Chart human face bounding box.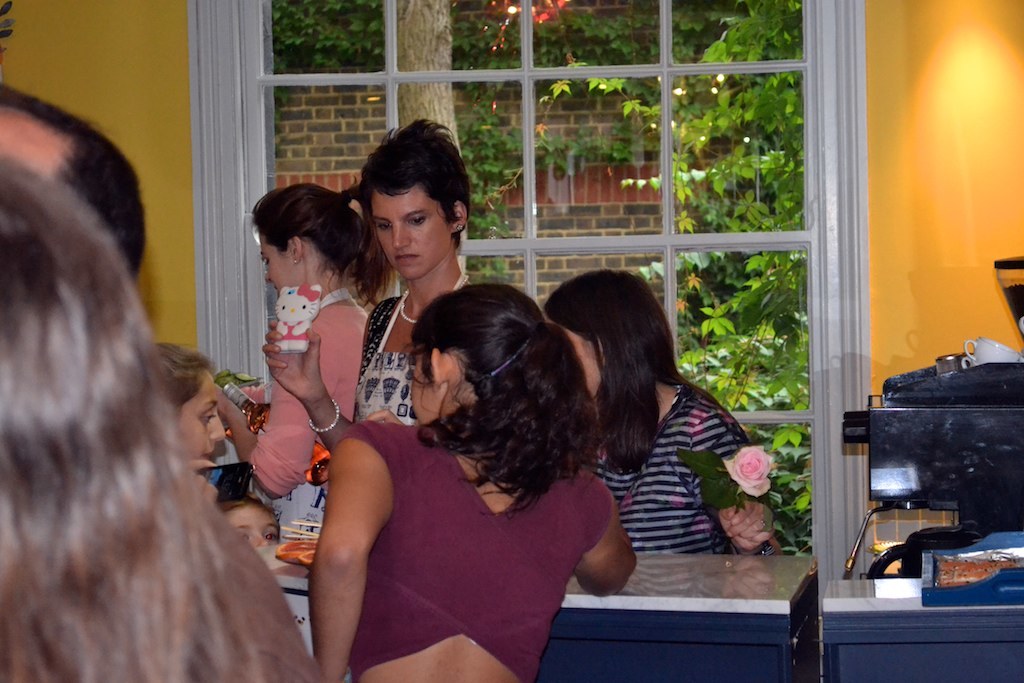
Charted: left=370, top=191, right=448, bottom=282.
